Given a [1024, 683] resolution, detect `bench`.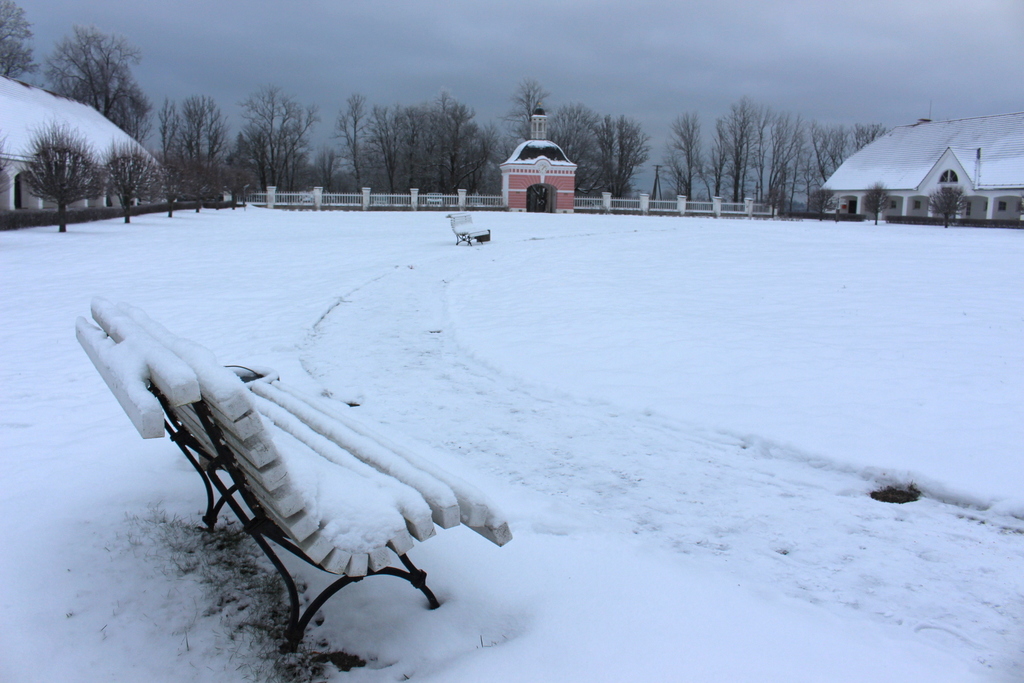
crop(142, 325, 517, 671).
